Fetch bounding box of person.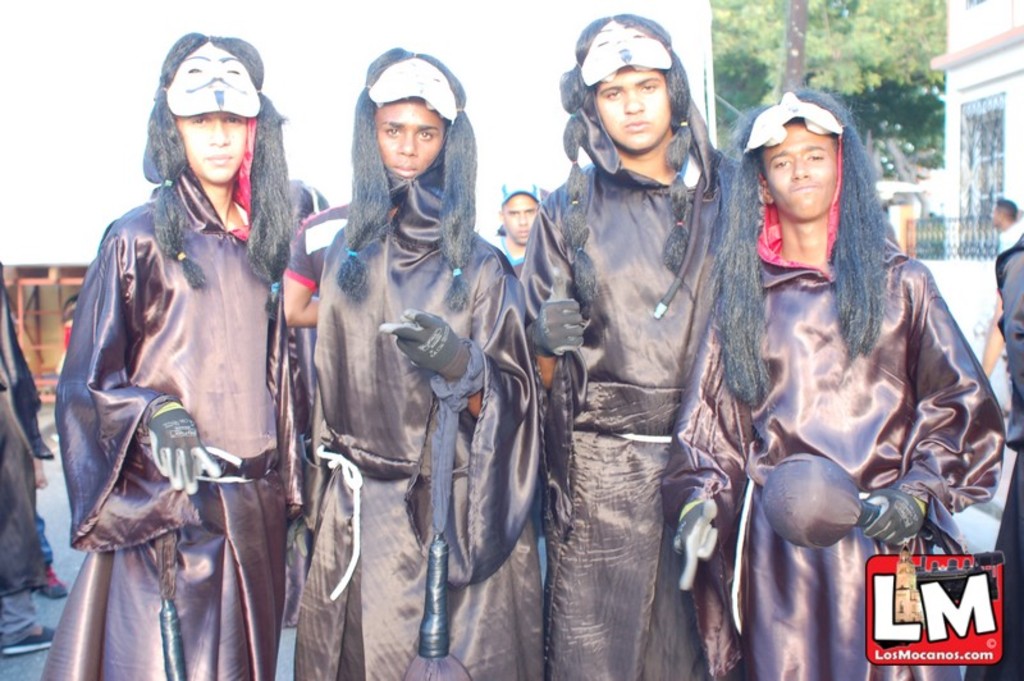
Bbox: [36, 113, 310, 680].
